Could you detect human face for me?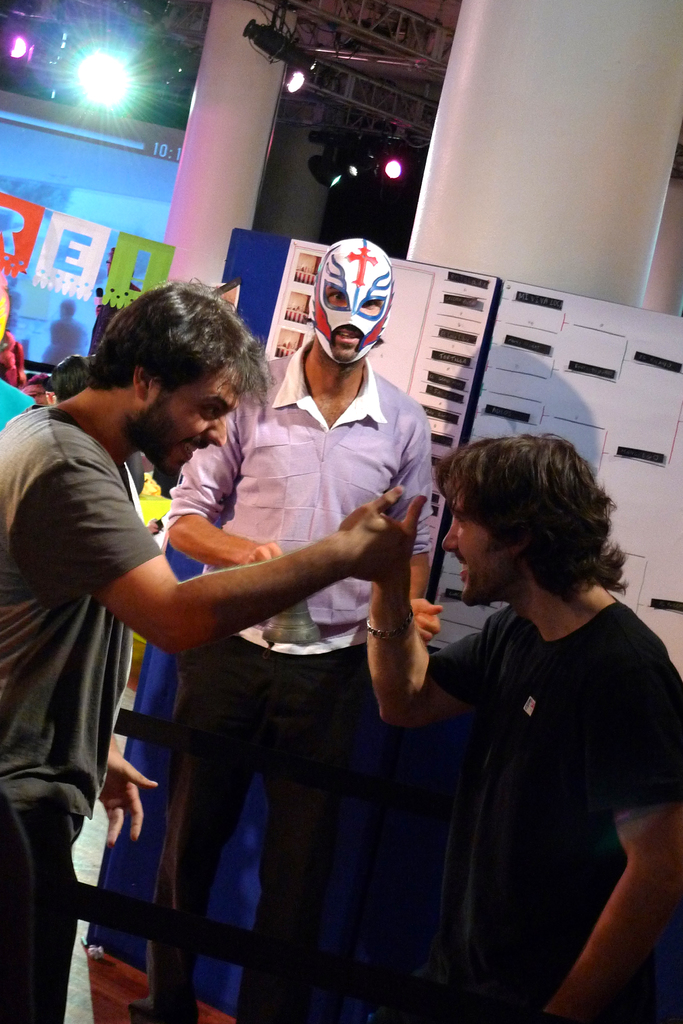
Detection result: box(154, 366, 239, 490).
